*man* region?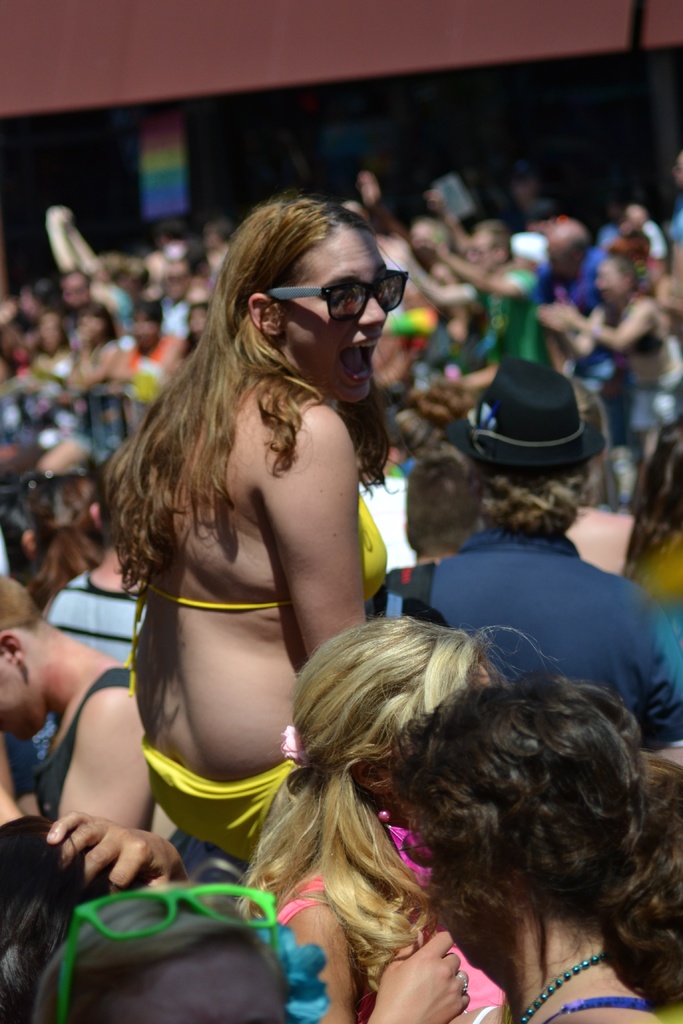
left=366, top=360, right=682, bottom=753
